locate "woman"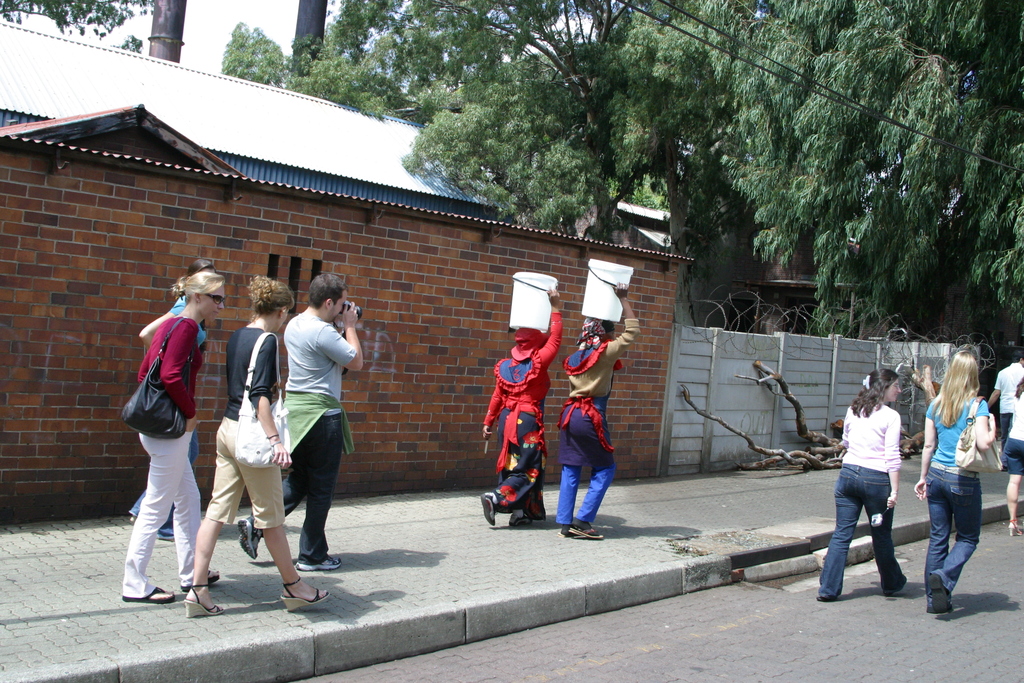
(117, 268, 223, 604)
